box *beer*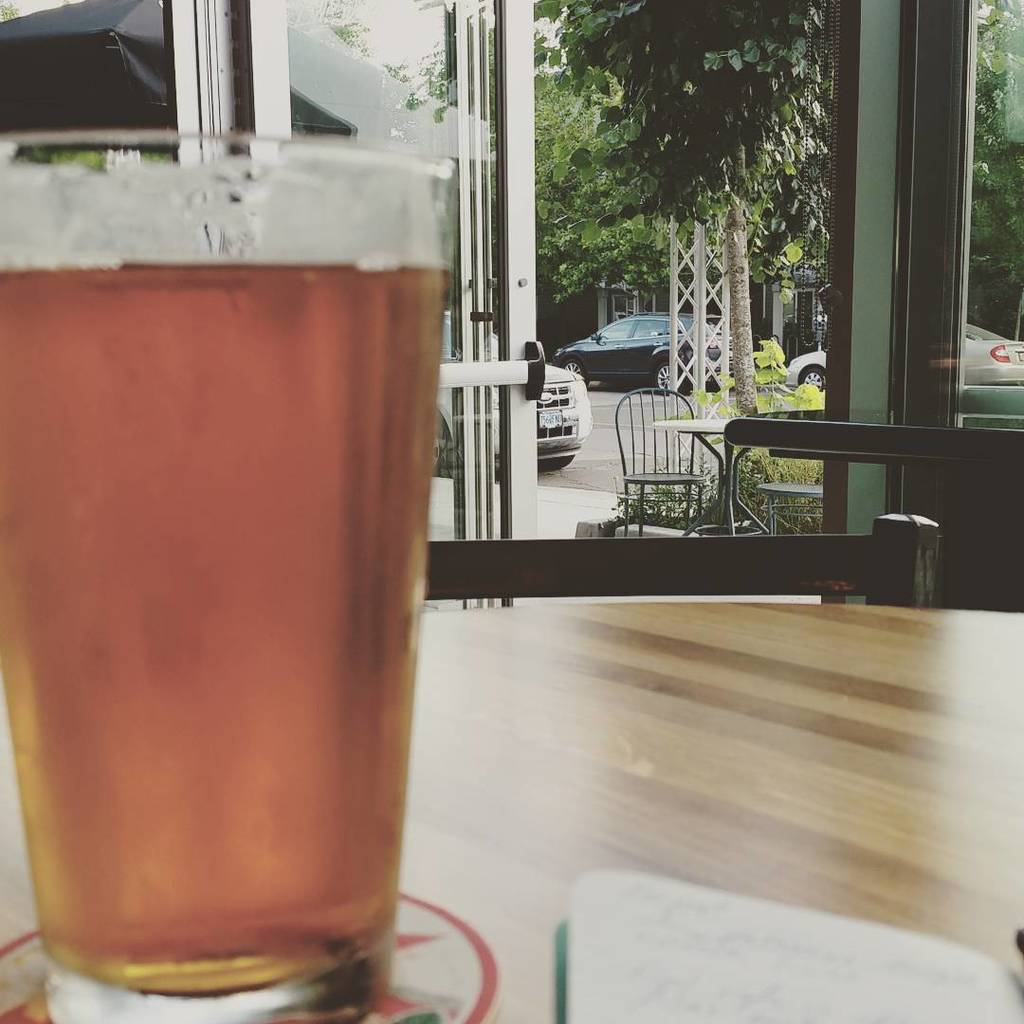
rect(0, 255, 439, 993)
